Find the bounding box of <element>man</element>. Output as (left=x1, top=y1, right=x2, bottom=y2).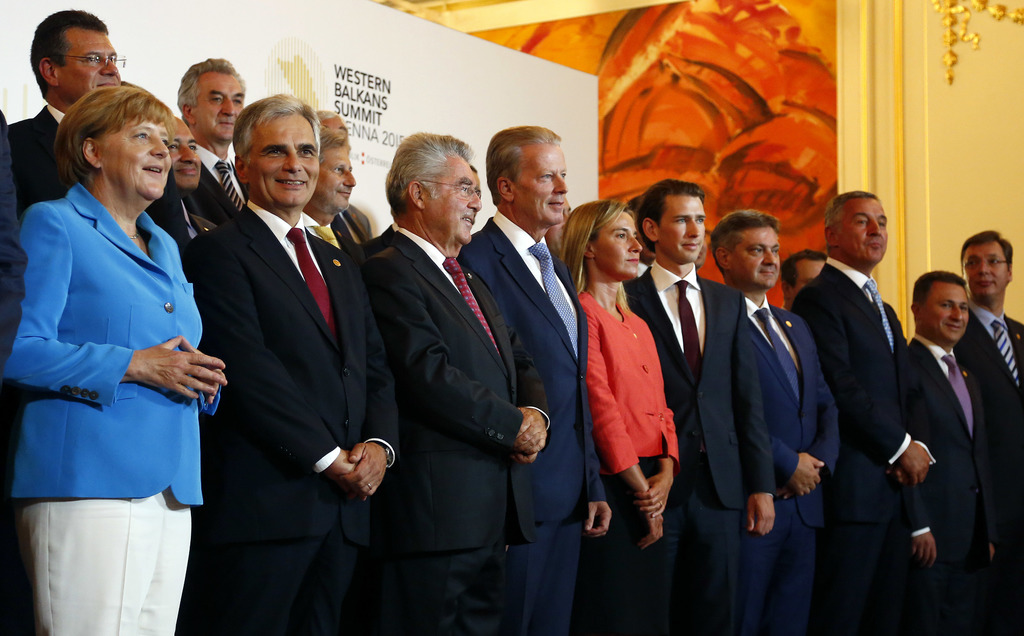
(left=376, top=165, right=481, bottom=248).
